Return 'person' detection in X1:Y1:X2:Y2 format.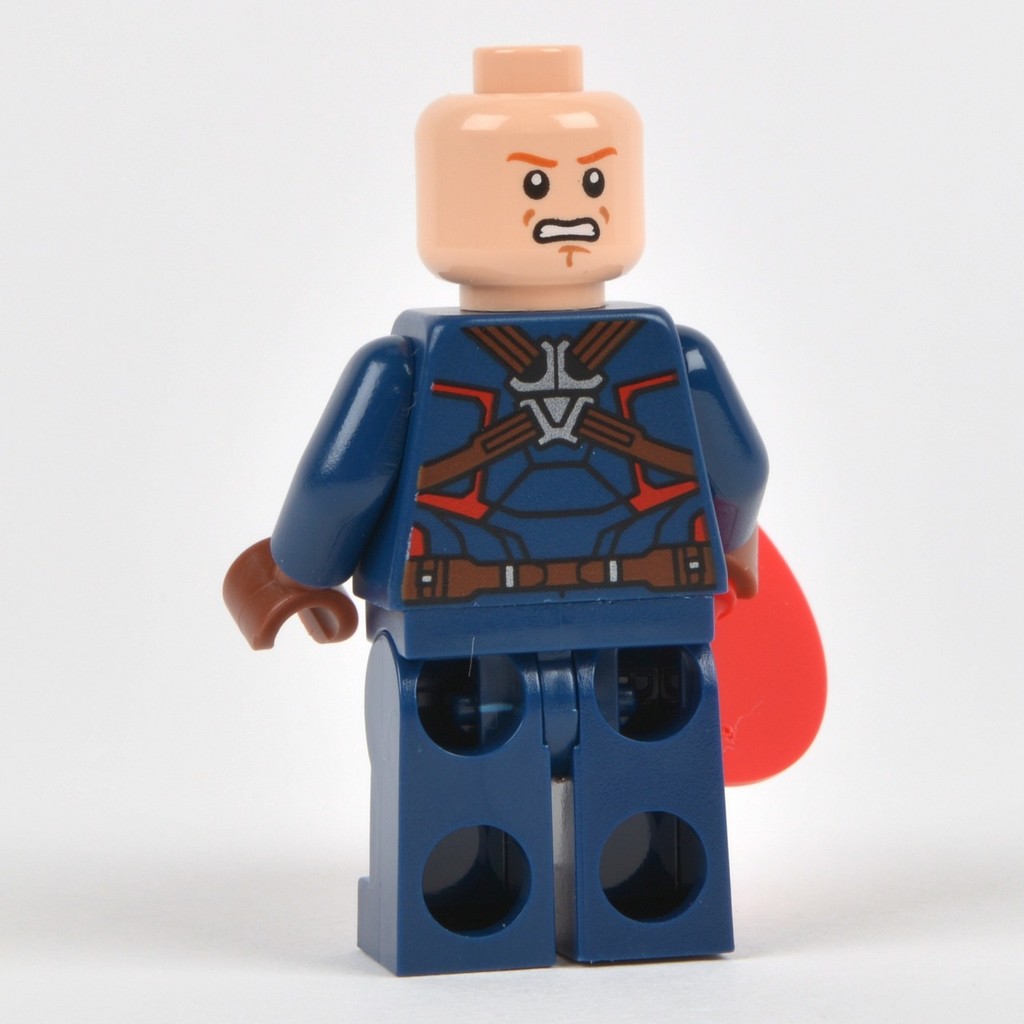
215:35:773:964.
